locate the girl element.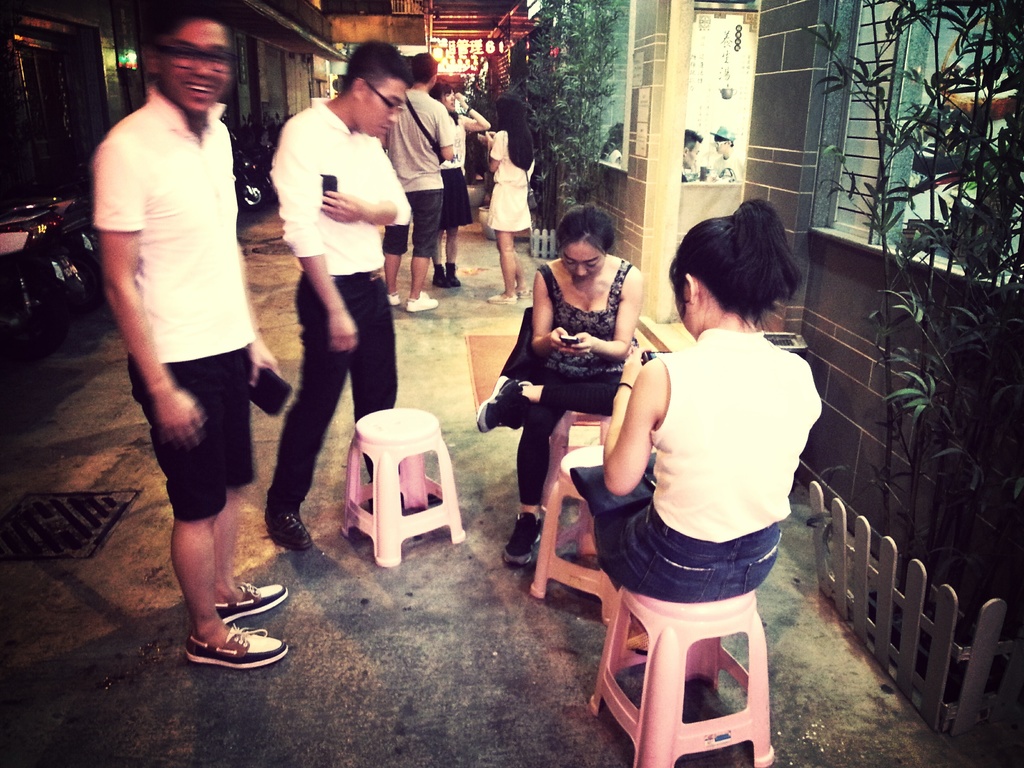
Element bbox: bbox(483, 90, 538, 302).
